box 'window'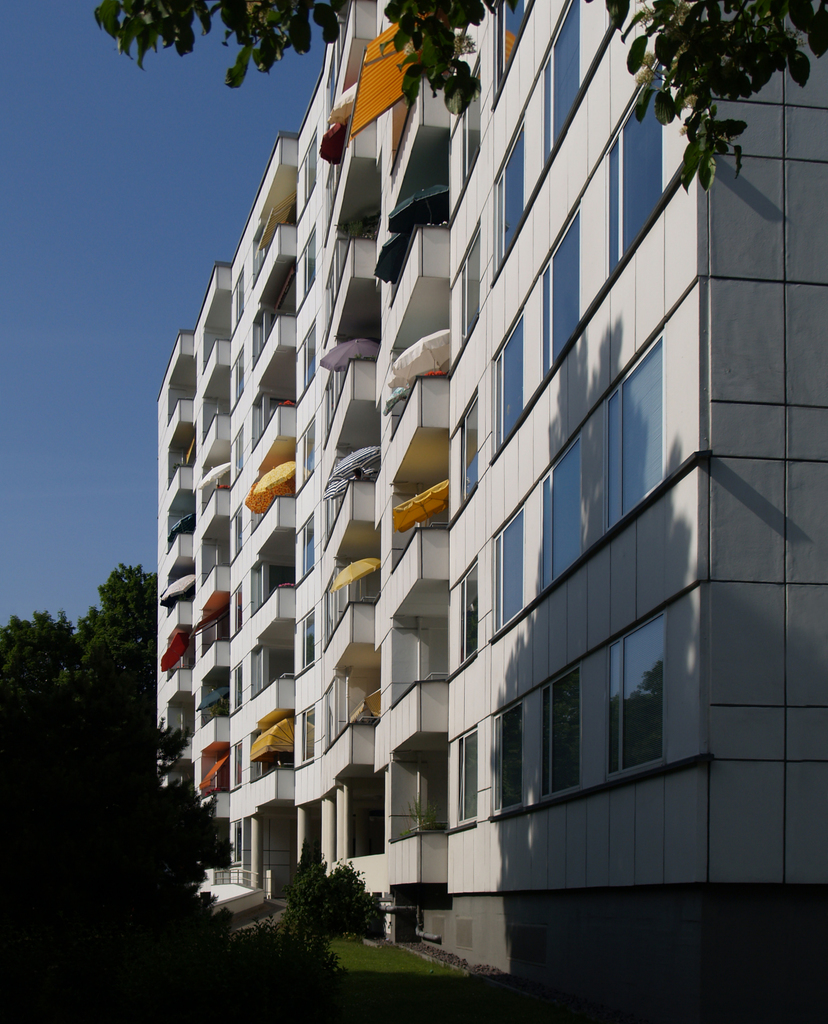
detection(459, 216, 487, 344)
